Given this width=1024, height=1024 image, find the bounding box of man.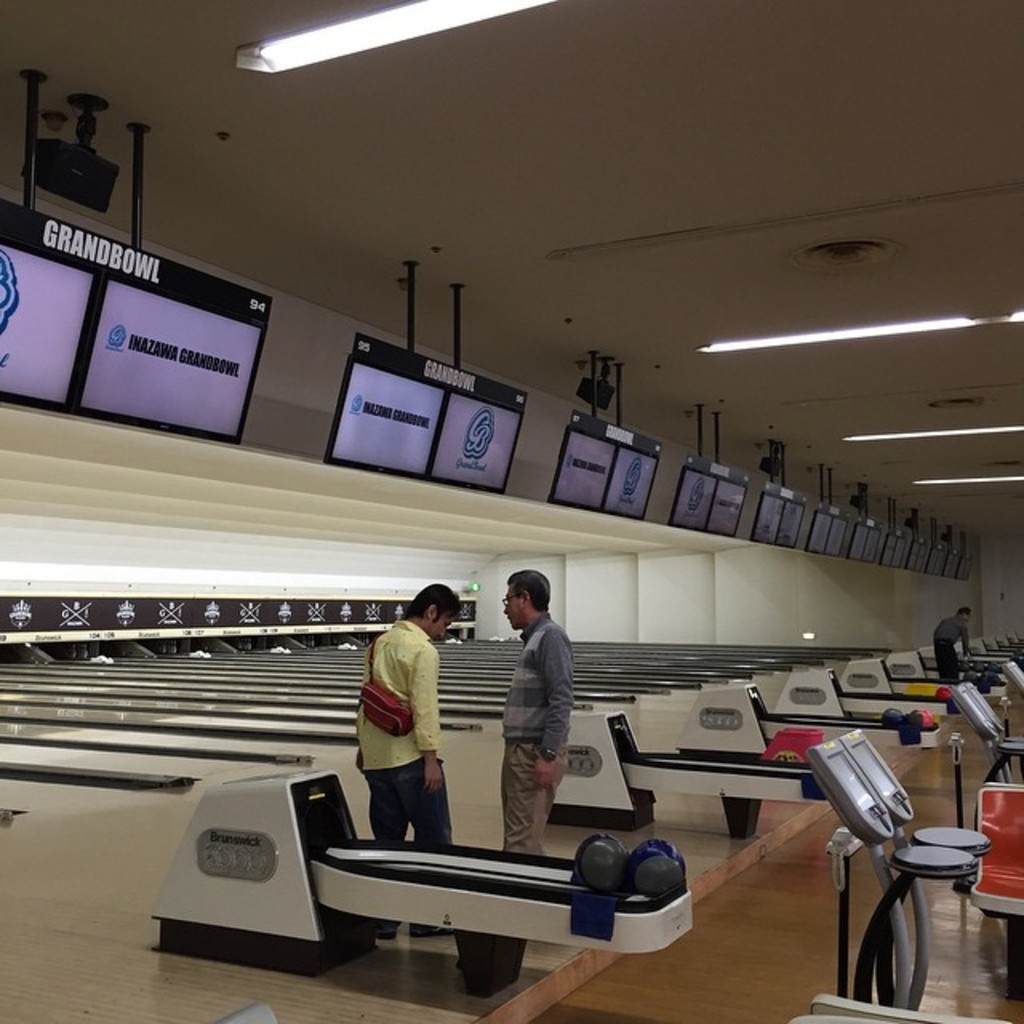
detection(934, 608, 968, 686).
